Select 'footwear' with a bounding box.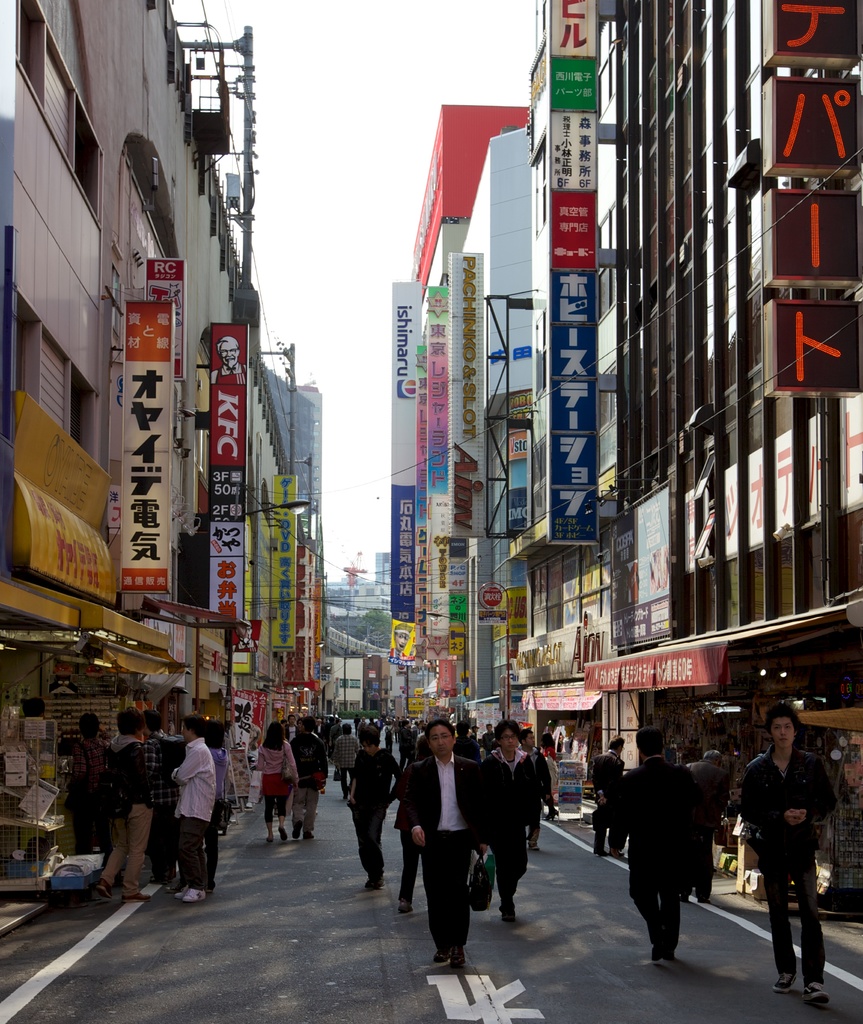
<region>801, 982, 830, 1007</region>.
